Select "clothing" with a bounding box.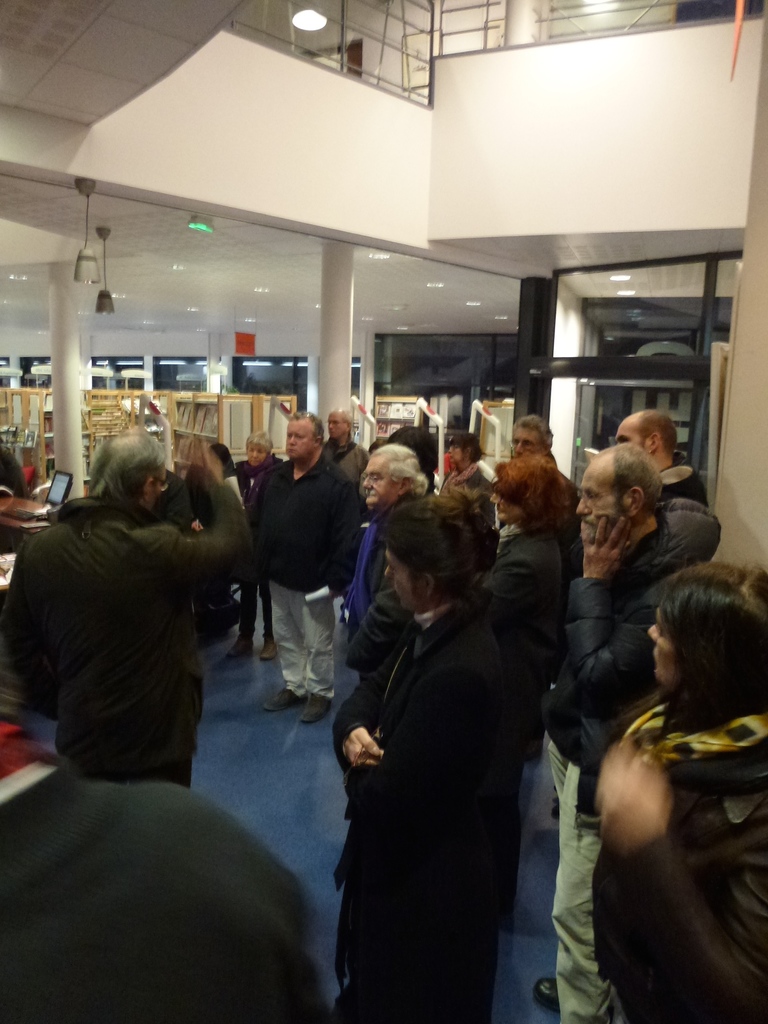
bbox=(0, 767, 313, 1023).
